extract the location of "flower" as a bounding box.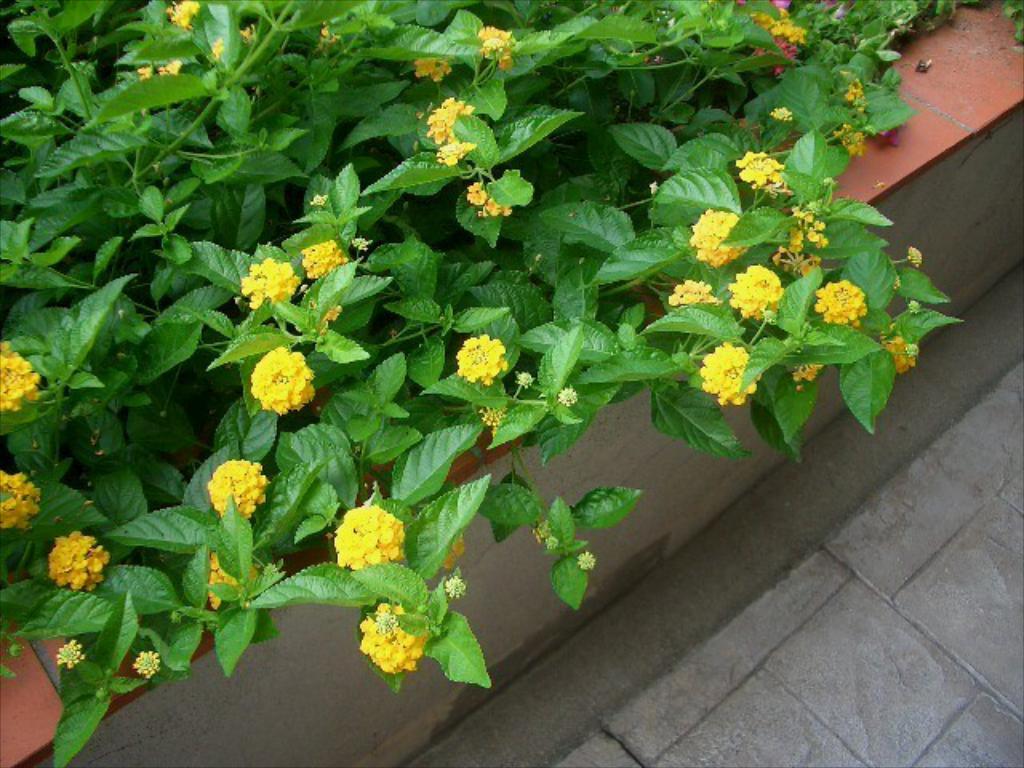
358,603,426,680.
